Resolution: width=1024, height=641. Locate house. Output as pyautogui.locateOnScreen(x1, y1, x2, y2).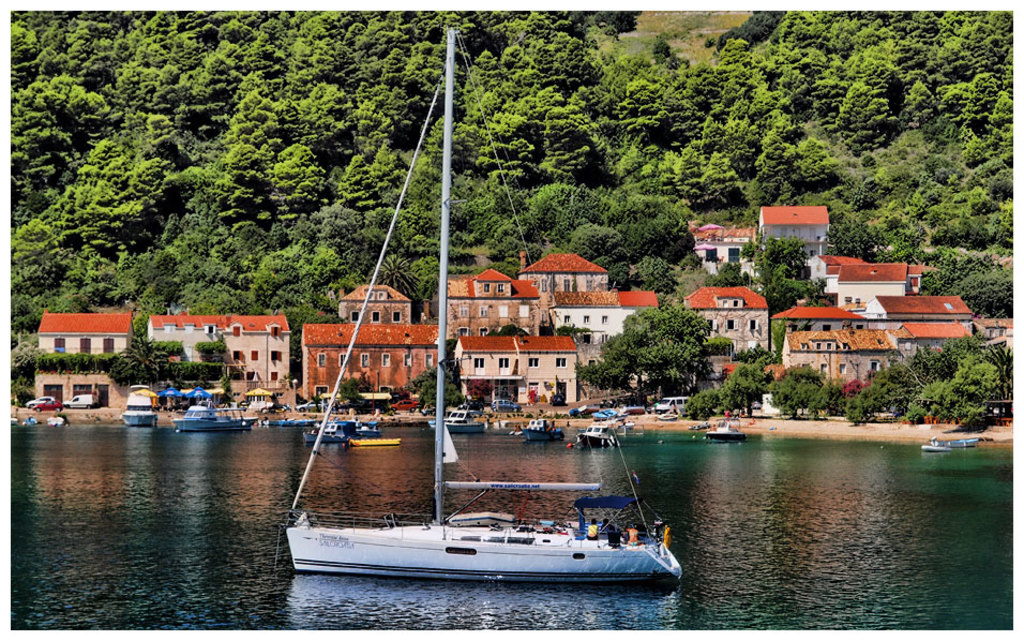
pyautogui.locateOnScreen(149, 312, 290, 392).
